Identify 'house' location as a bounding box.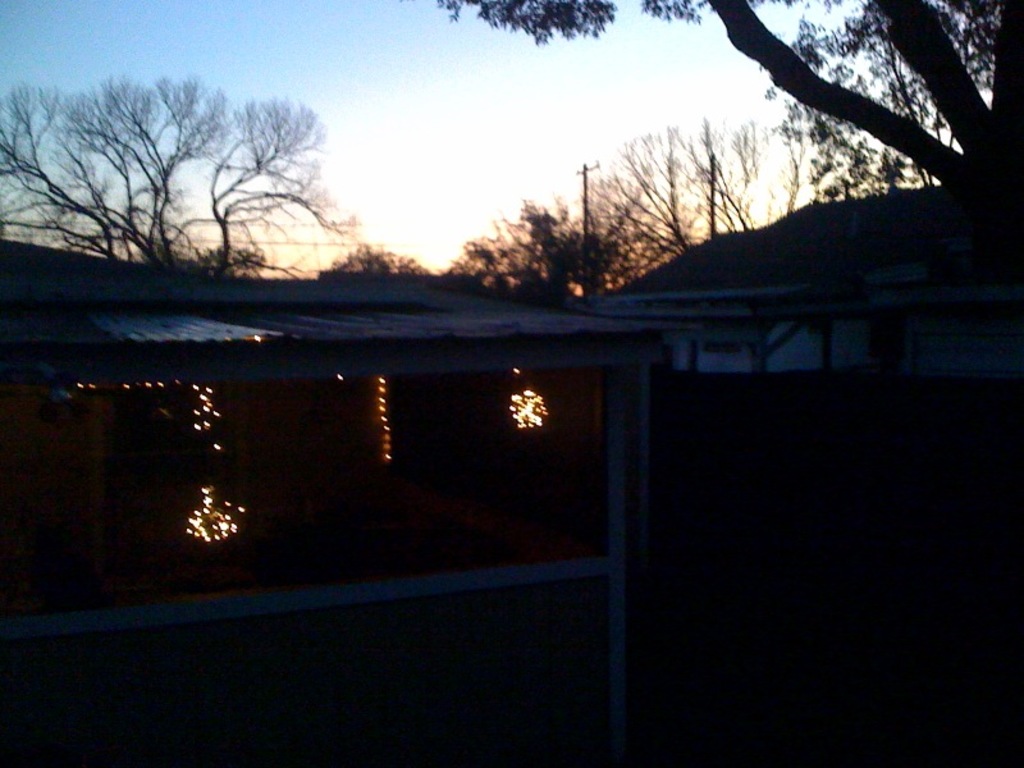
box=[568, 178, 1023, 767].
